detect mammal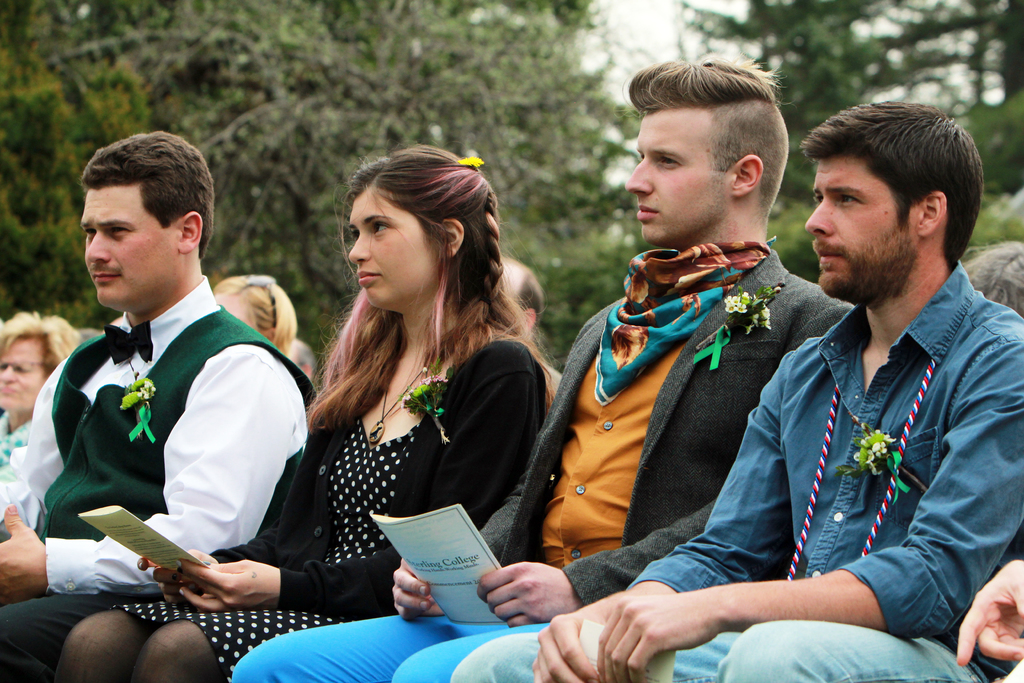
region(225, 45, 860, 682)
